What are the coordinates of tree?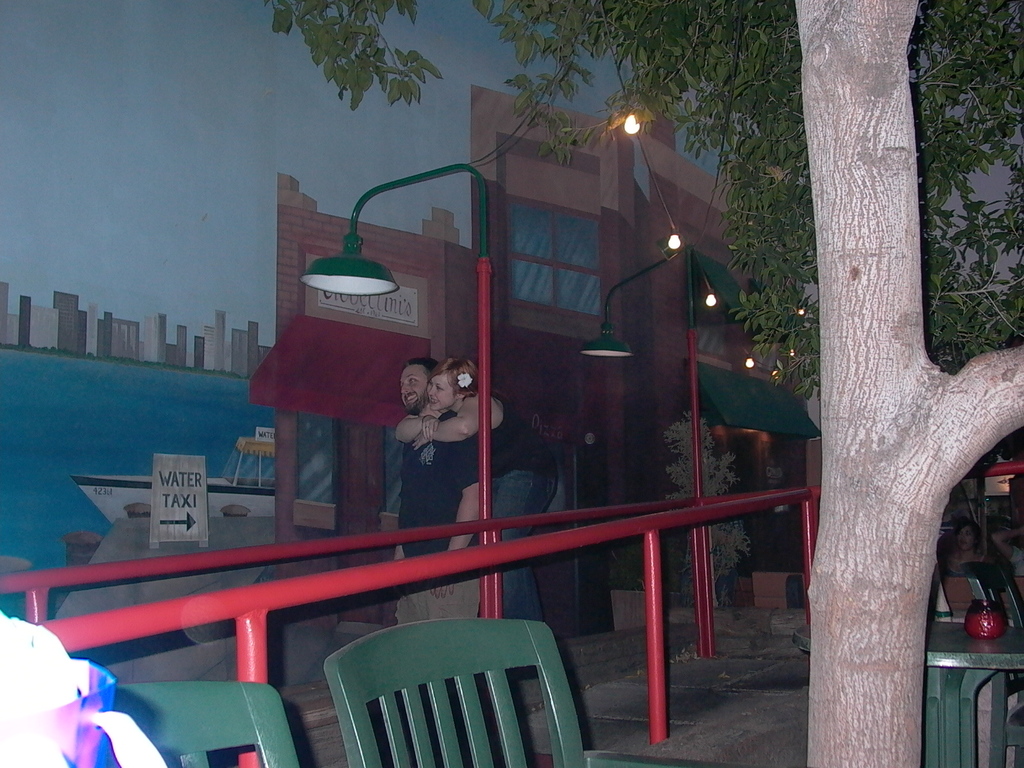
266 0 1023 767.
